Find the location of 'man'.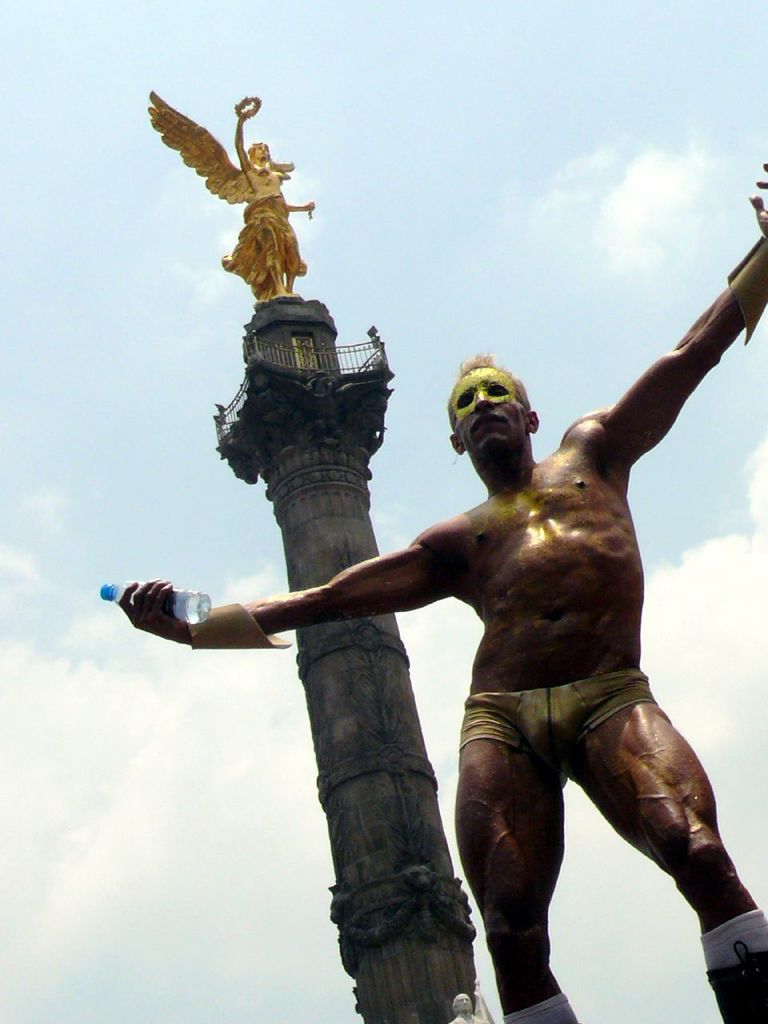
Location: region(218, 223, 750, 1023).
